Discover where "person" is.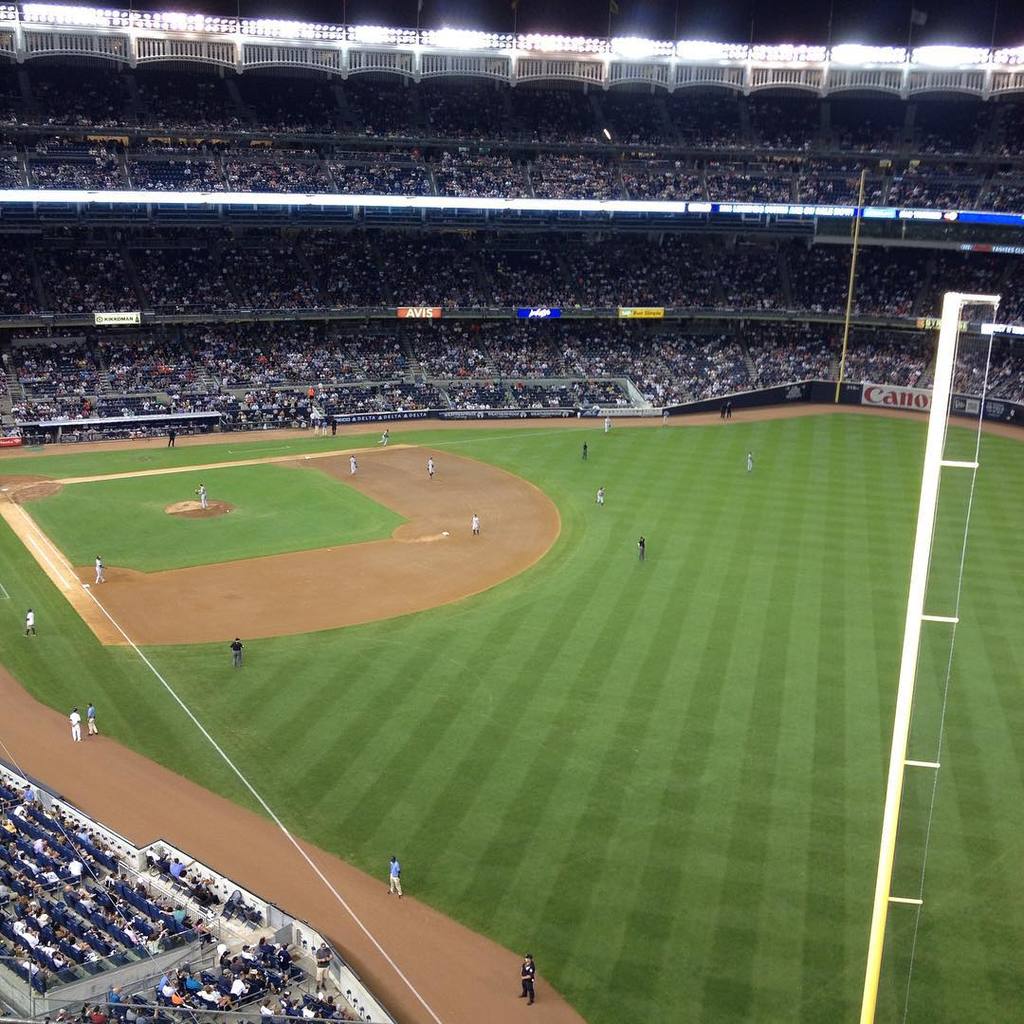
Discovered at locate(748, 448, 754, 469).
